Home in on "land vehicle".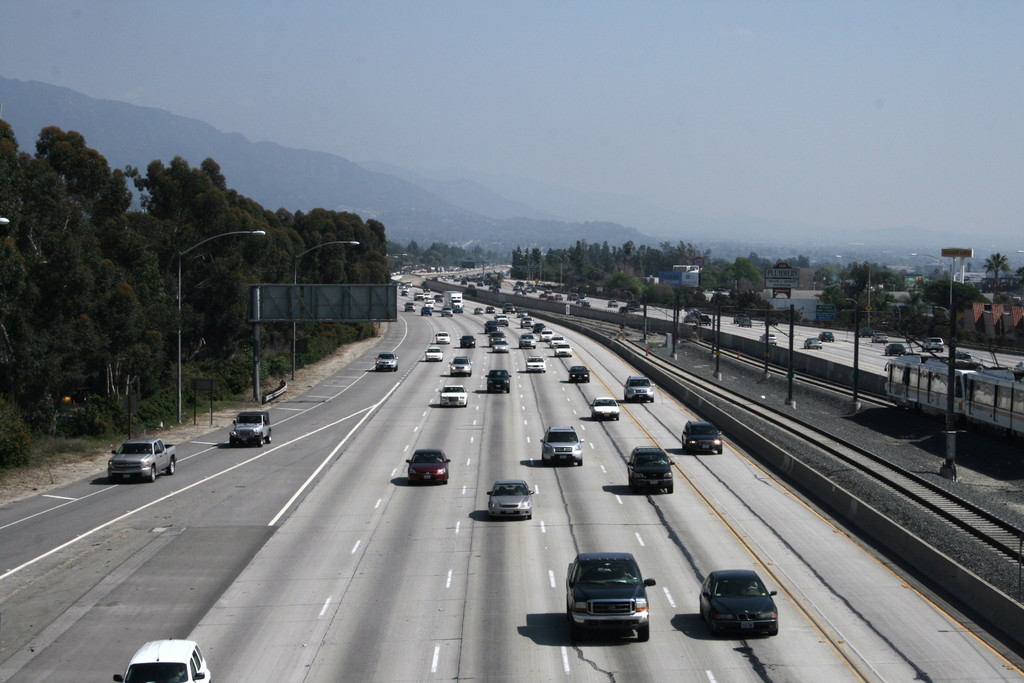
Homed in at [x1=405, y1=448, x2=450, y2=486].
